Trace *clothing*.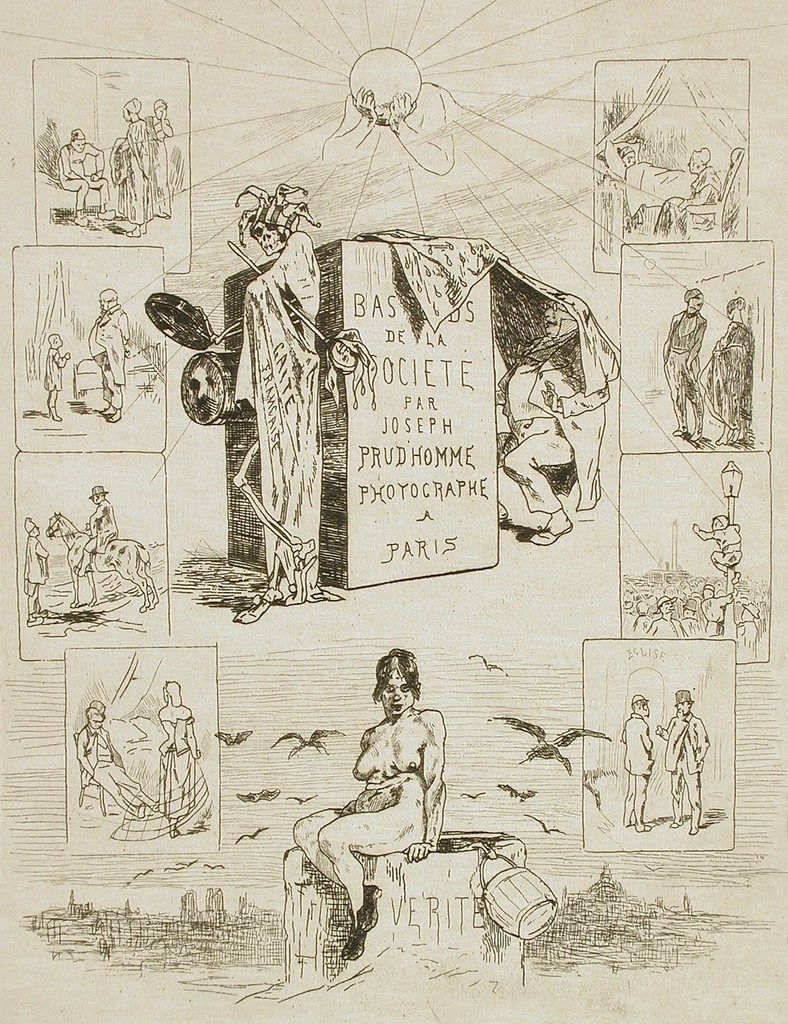
Traced to pyautogui.locateOnScreen(663, 309, 707, 424).
